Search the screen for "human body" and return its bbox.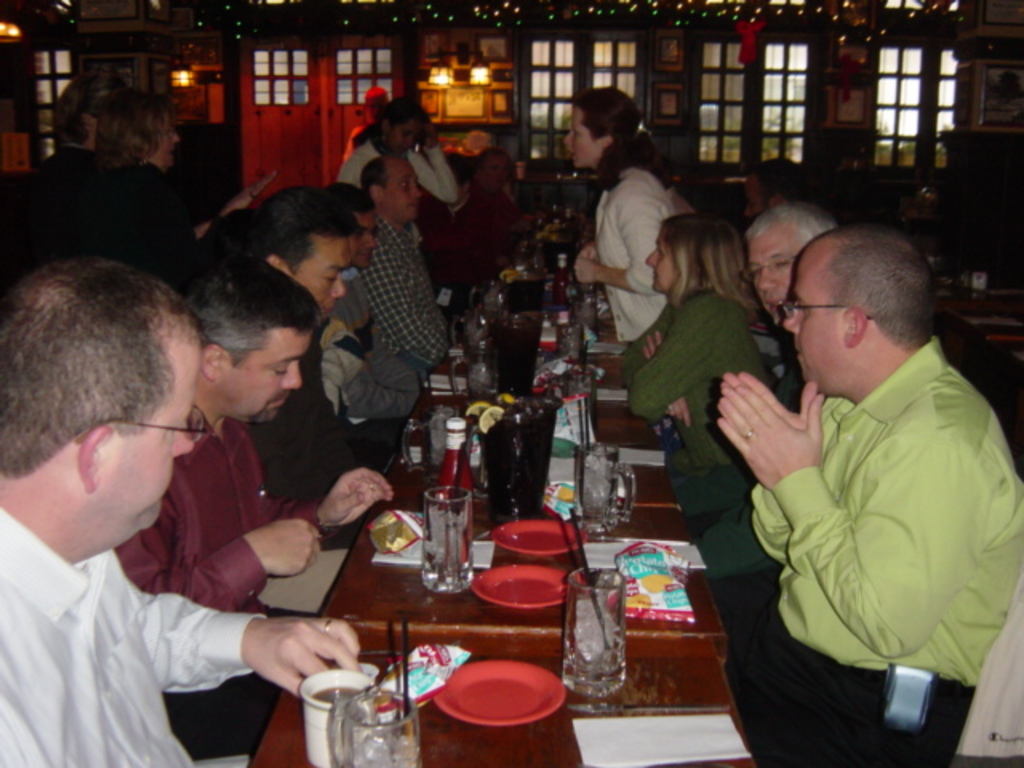
Found: BBox(725, 222, 1005, 767).
